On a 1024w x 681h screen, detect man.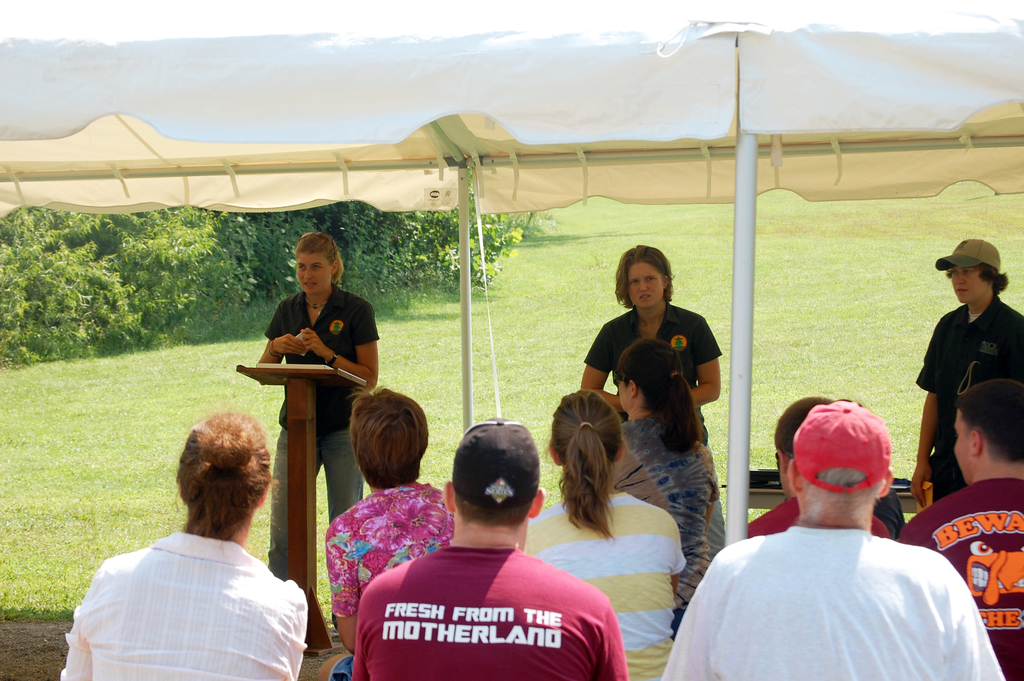
pyautogui.locateOnScreen(741, 394, 900, 543).
